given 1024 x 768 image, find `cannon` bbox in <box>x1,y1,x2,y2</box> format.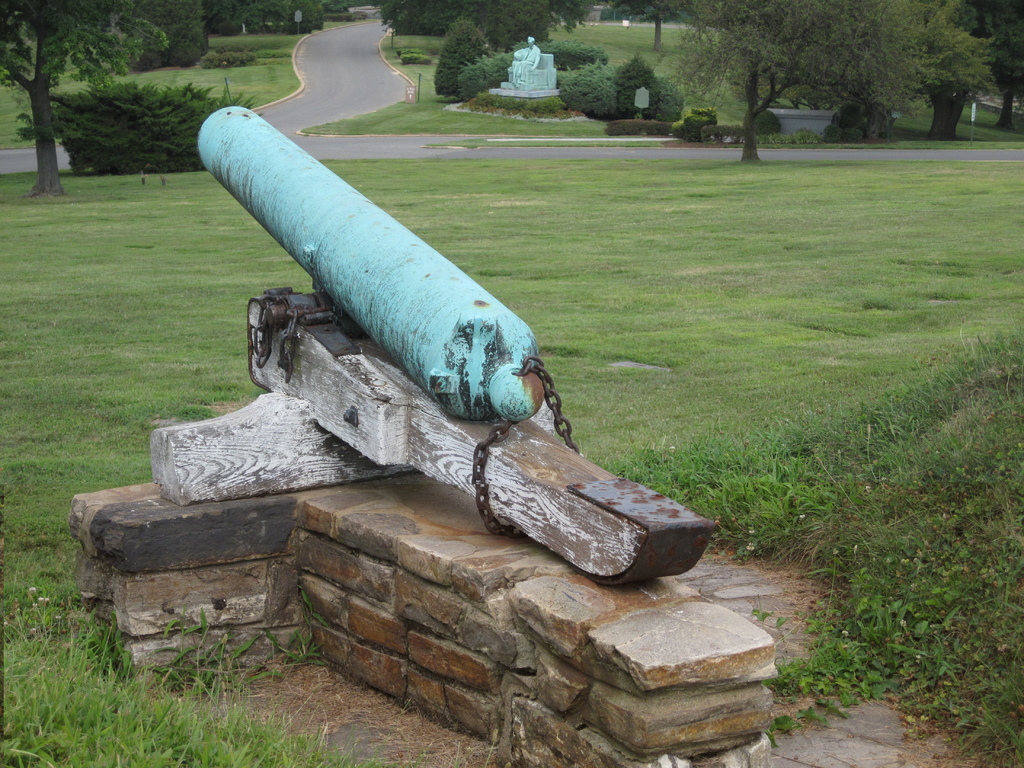
<box>148,104,715,586</box>.
